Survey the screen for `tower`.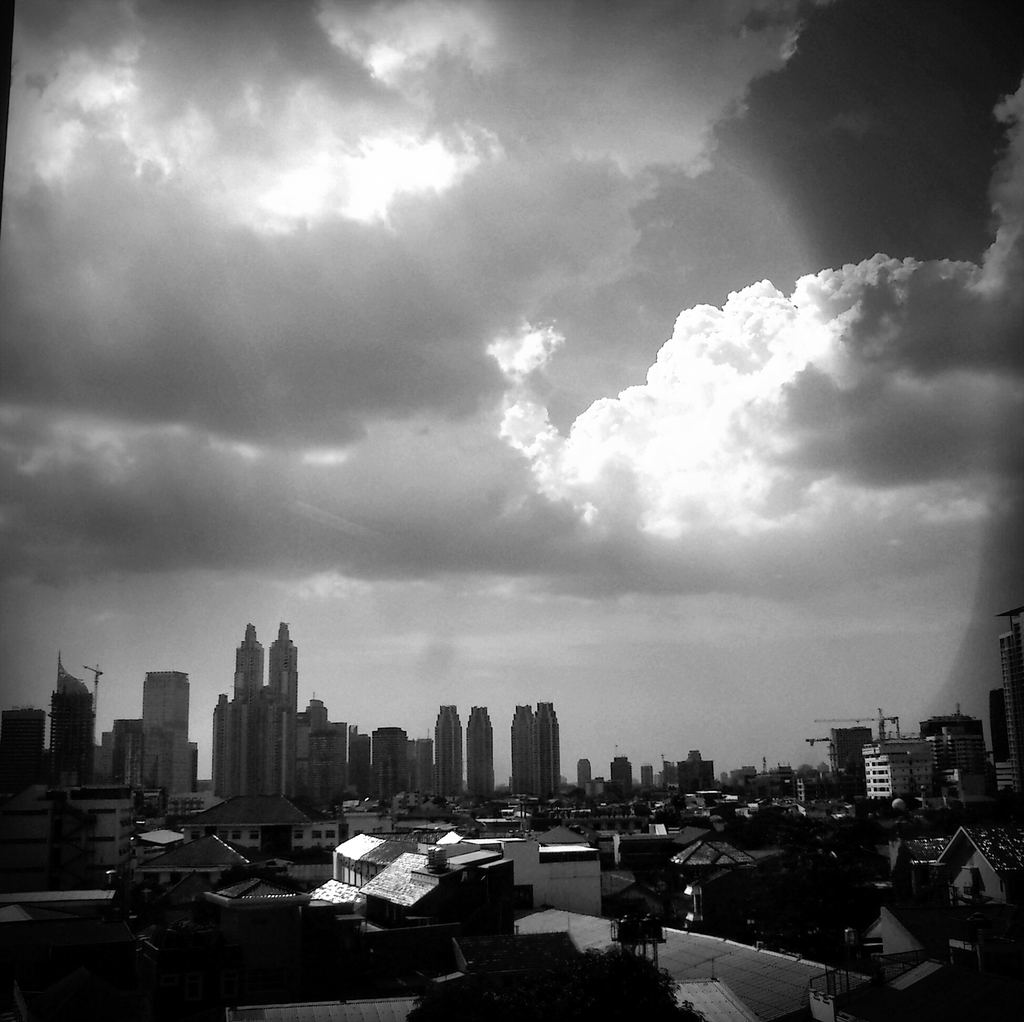
Survey found: <bbox>209, 685, 244, 804</bbox>.
